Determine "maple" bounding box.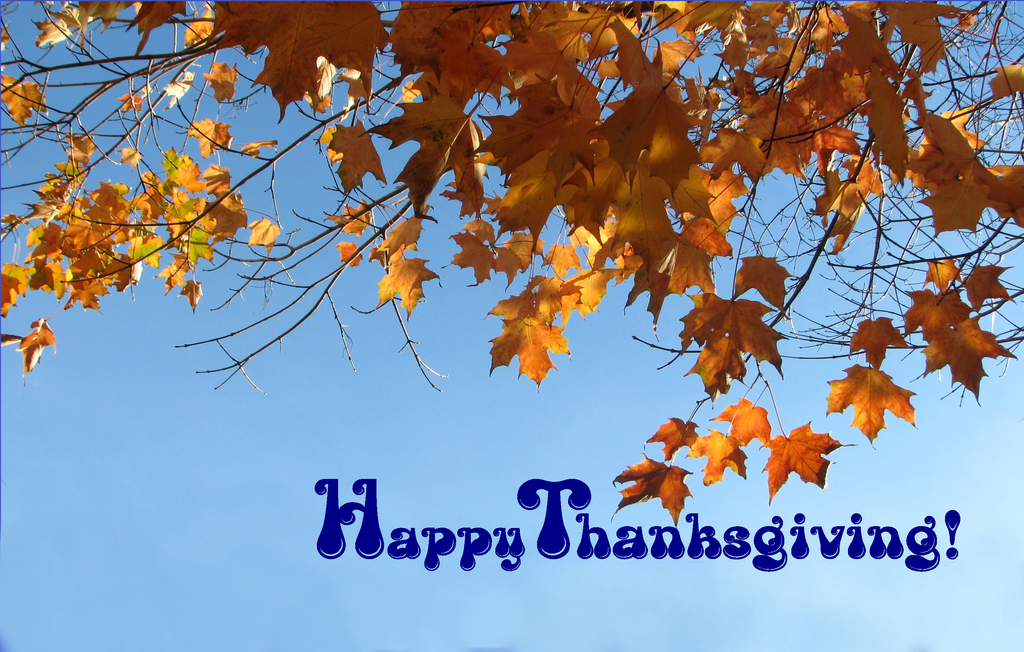
Determined: bbox=(0, 0, 1023, 523).
